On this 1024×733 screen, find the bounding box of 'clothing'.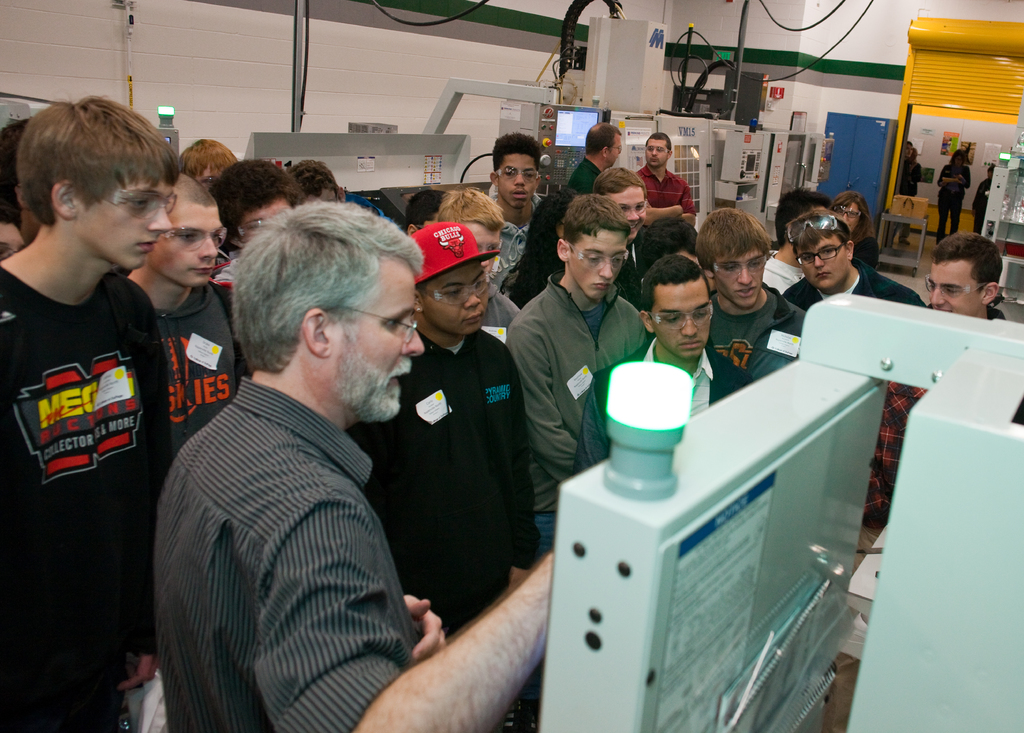
Bounding box: (x1=511, y1=271, x2=650, y2=560).
